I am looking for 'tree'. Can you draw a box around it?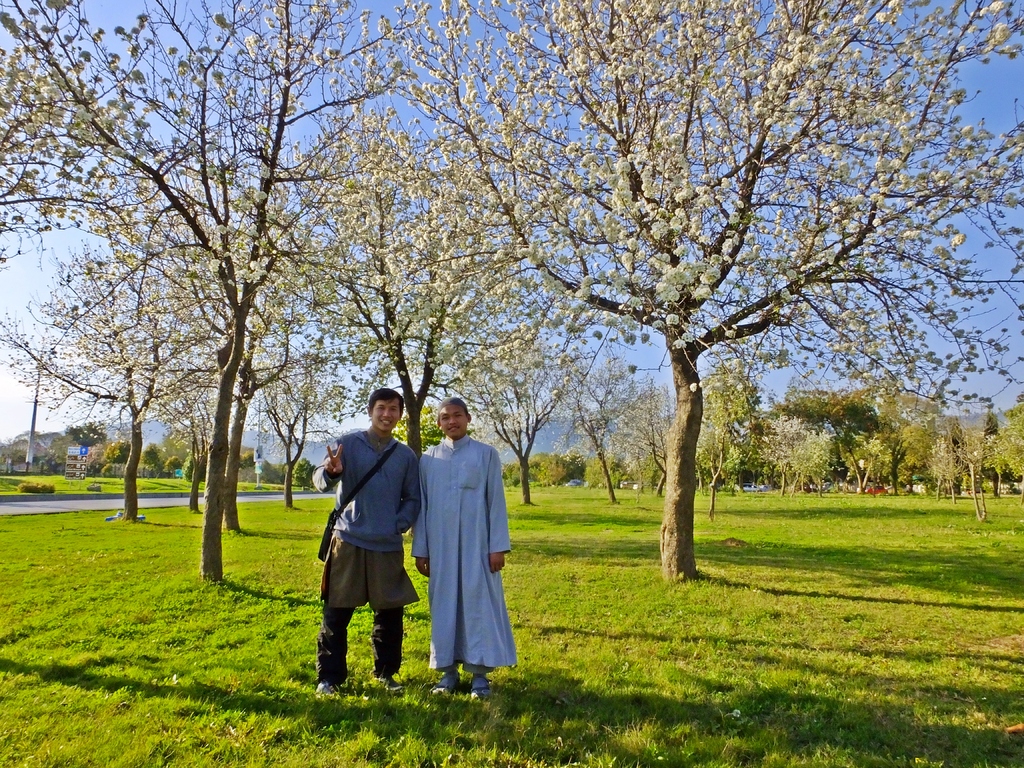
Sure, the bounding box is bbox=[758, 412, 828, 496].
